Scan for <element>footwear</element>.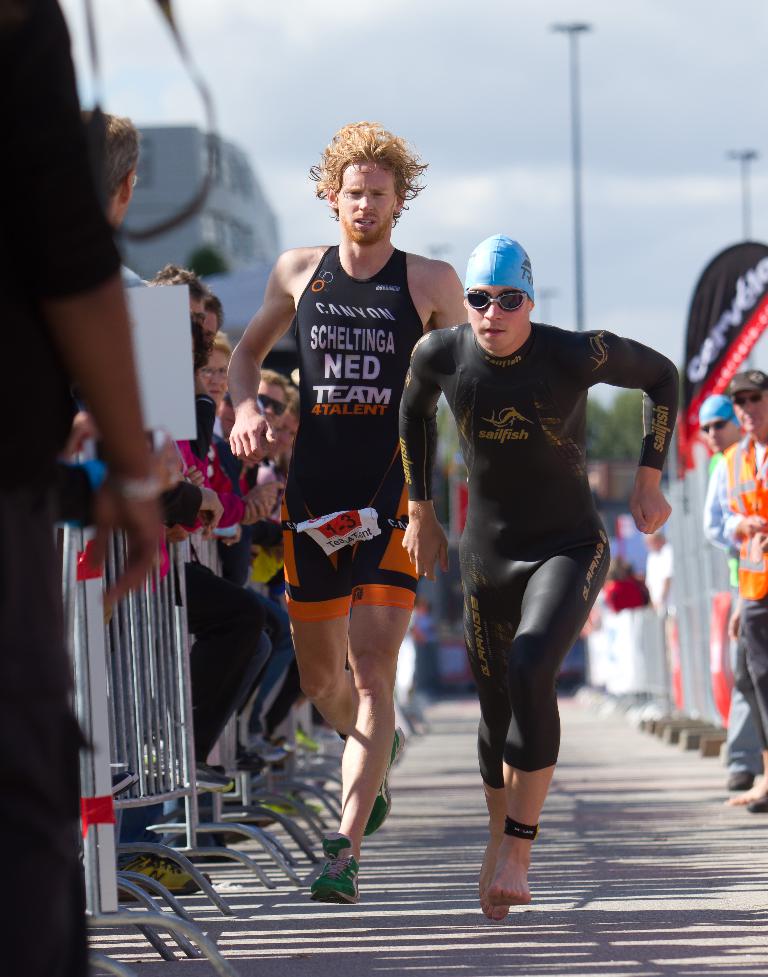
Scan result: box=[234, 724, 268, 772].
